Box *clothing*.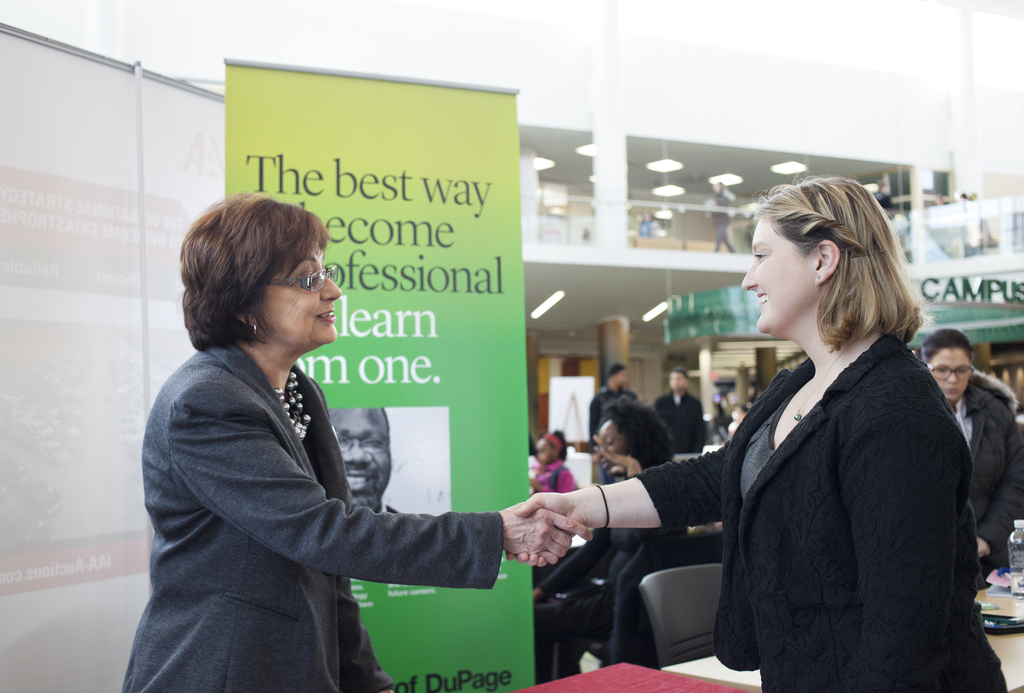
[120,344,507,689].
